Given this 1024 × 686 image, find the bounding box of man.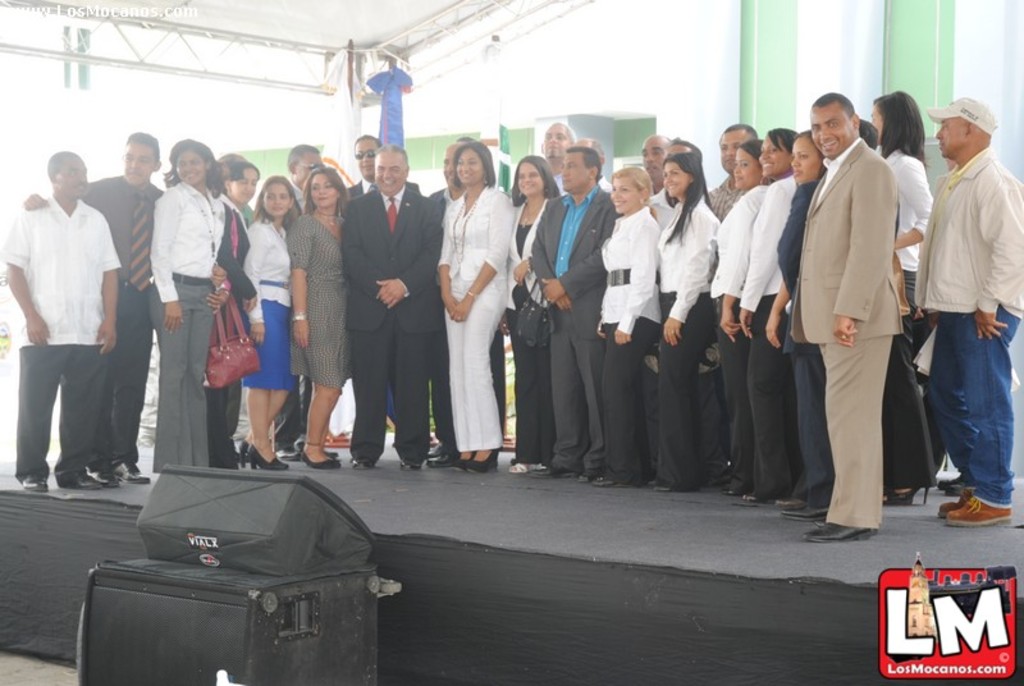
x1=906, y1=91, x2=1023, y2=531.
